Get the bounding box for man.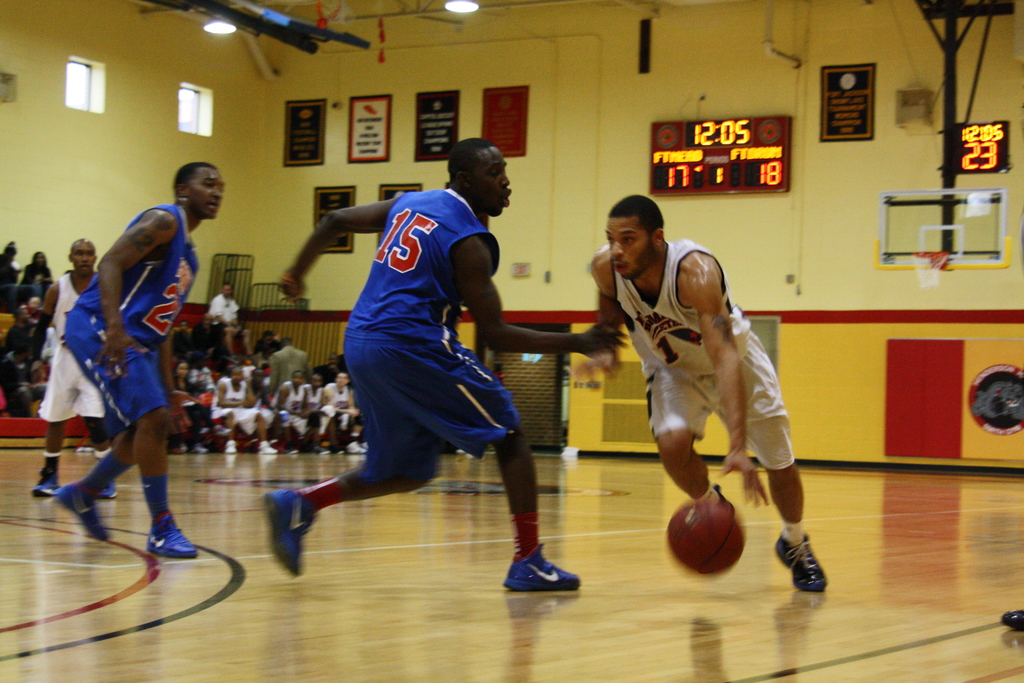
[0, 347, 46, 418].
